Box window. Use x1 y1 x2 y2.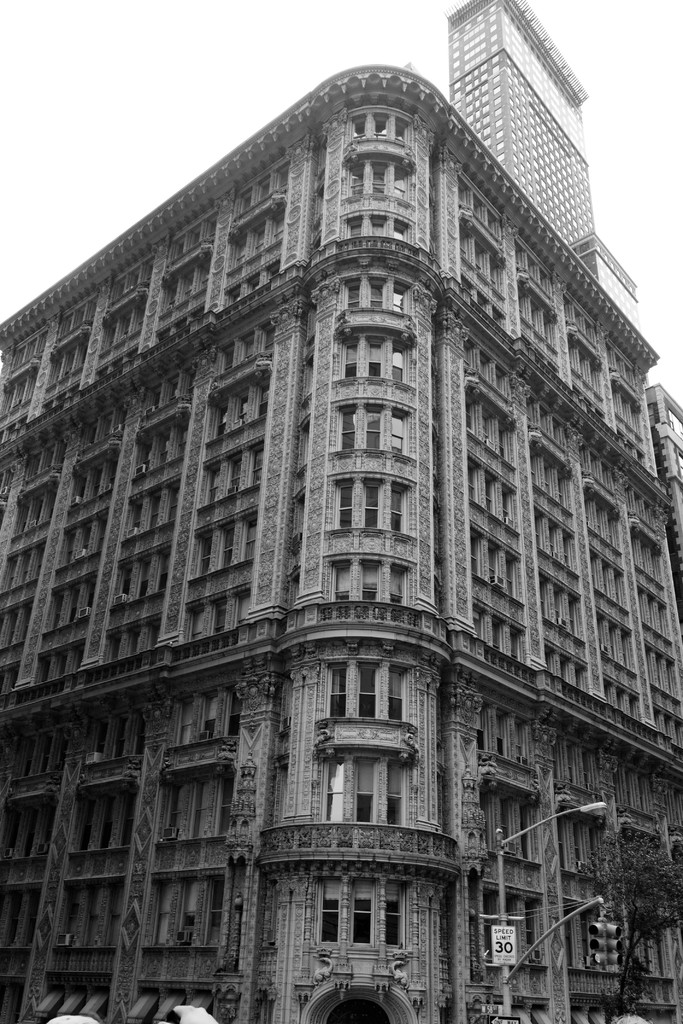
227 253 282 305.
